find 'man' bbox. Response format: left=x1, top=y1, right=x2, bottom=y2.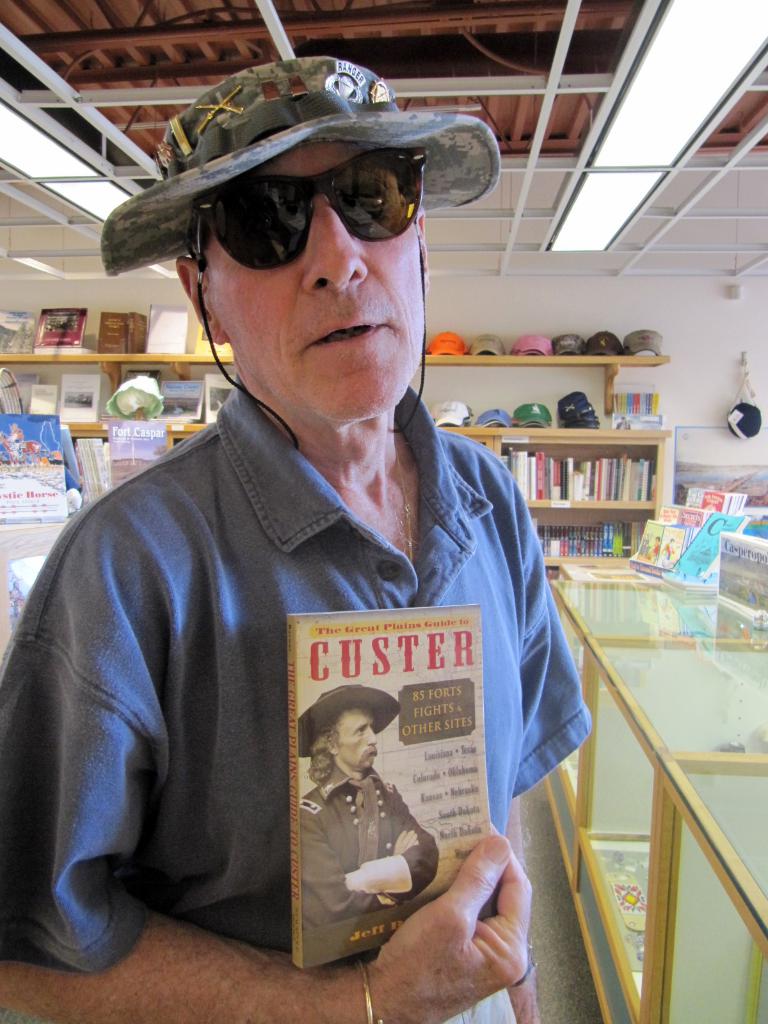
left=47, top=29, right=637, bottom=1023.
